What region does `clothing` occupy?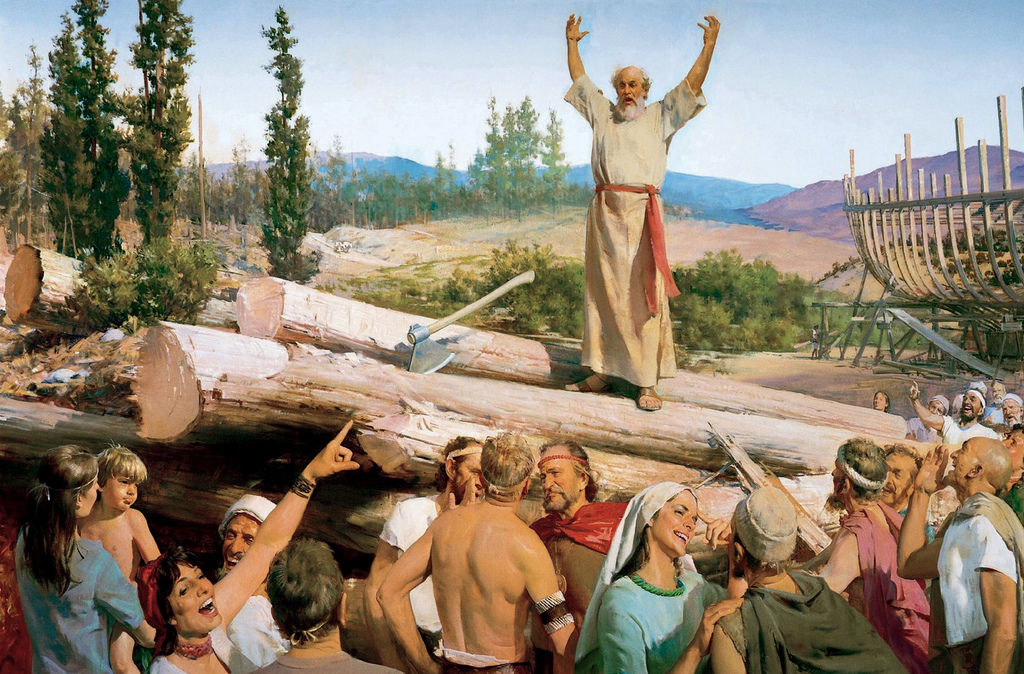
bbox=[146, 623, 258, 673].
